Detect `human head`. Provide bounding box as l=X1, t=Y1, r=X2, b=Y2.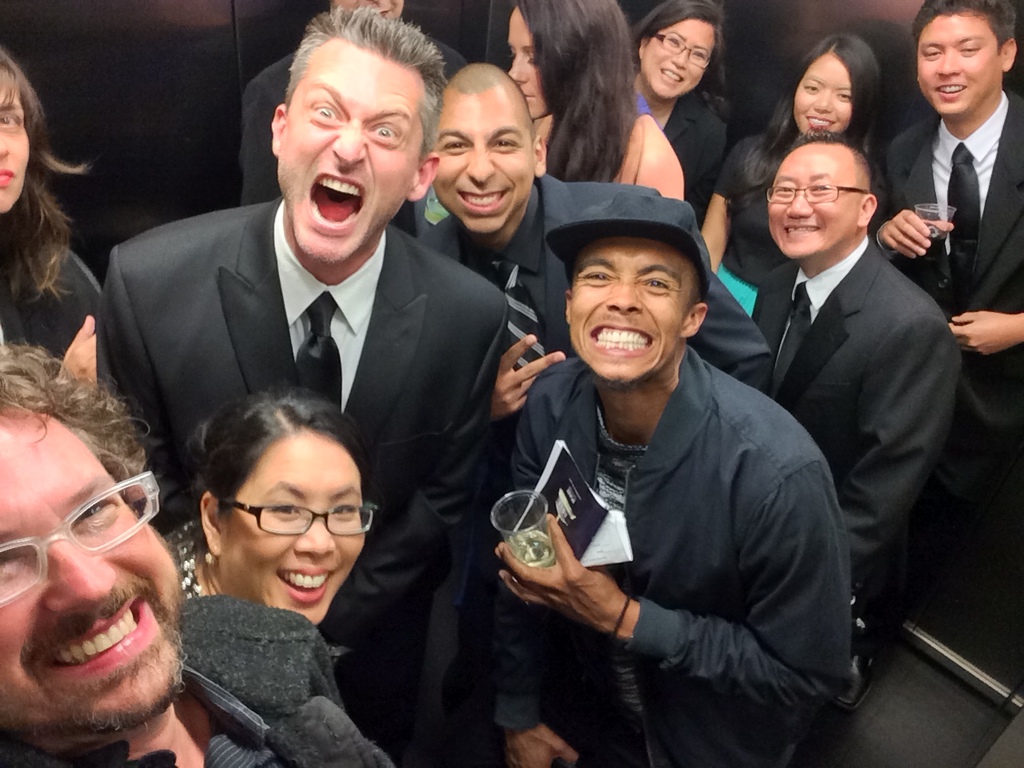
l=0, t=57, r=32, b=221.
